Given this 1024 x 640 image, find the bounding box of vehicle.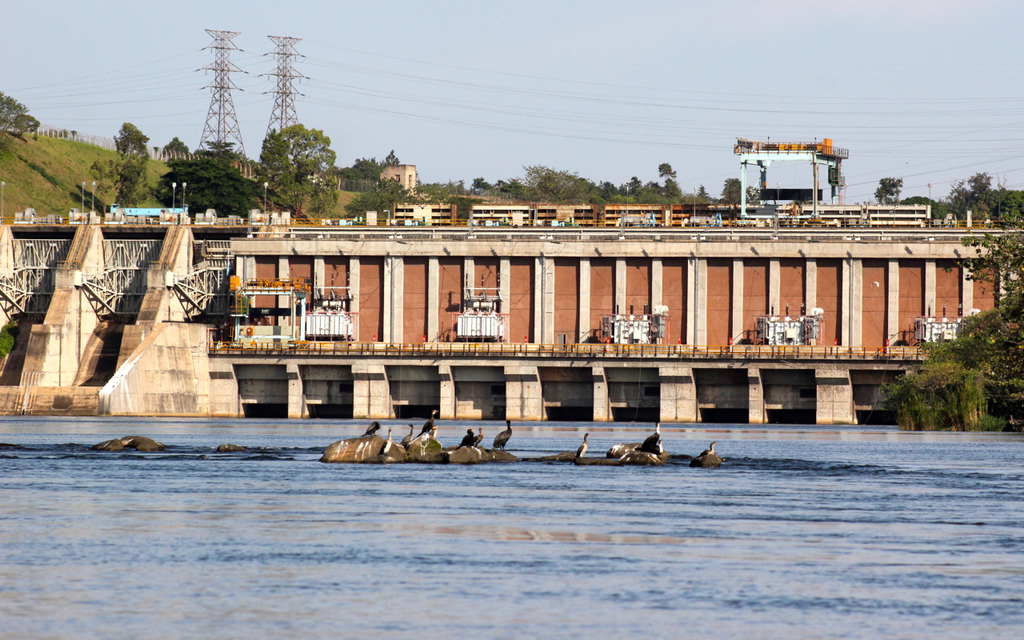
bbox=[434, 442, 520, 466].
